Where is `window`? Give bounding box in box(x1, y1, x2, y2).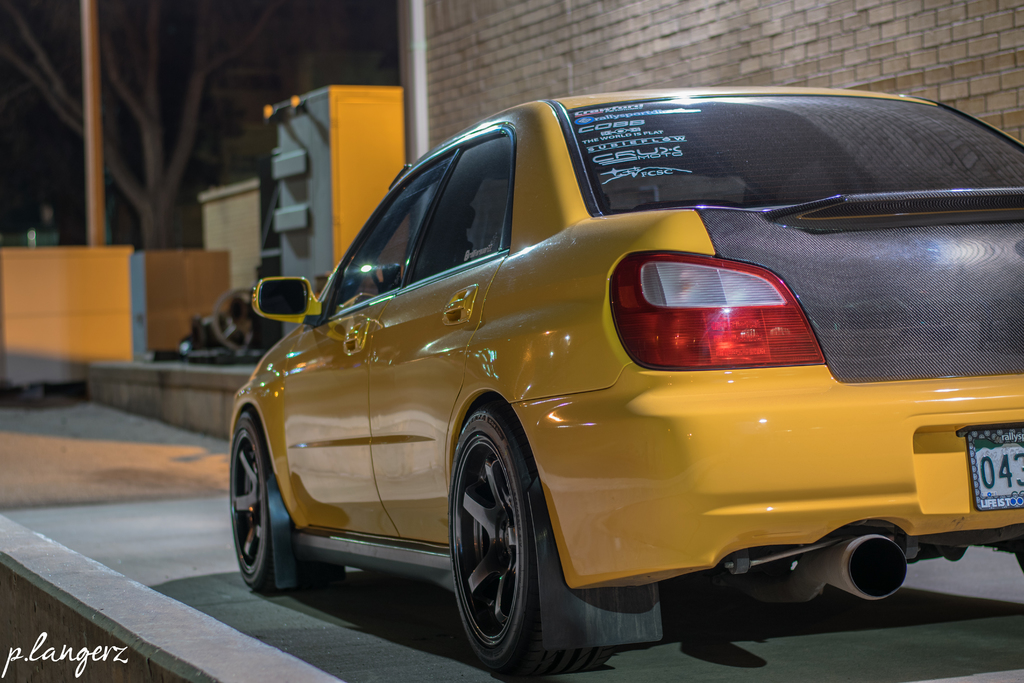
box(405, 135, 507, 288).
